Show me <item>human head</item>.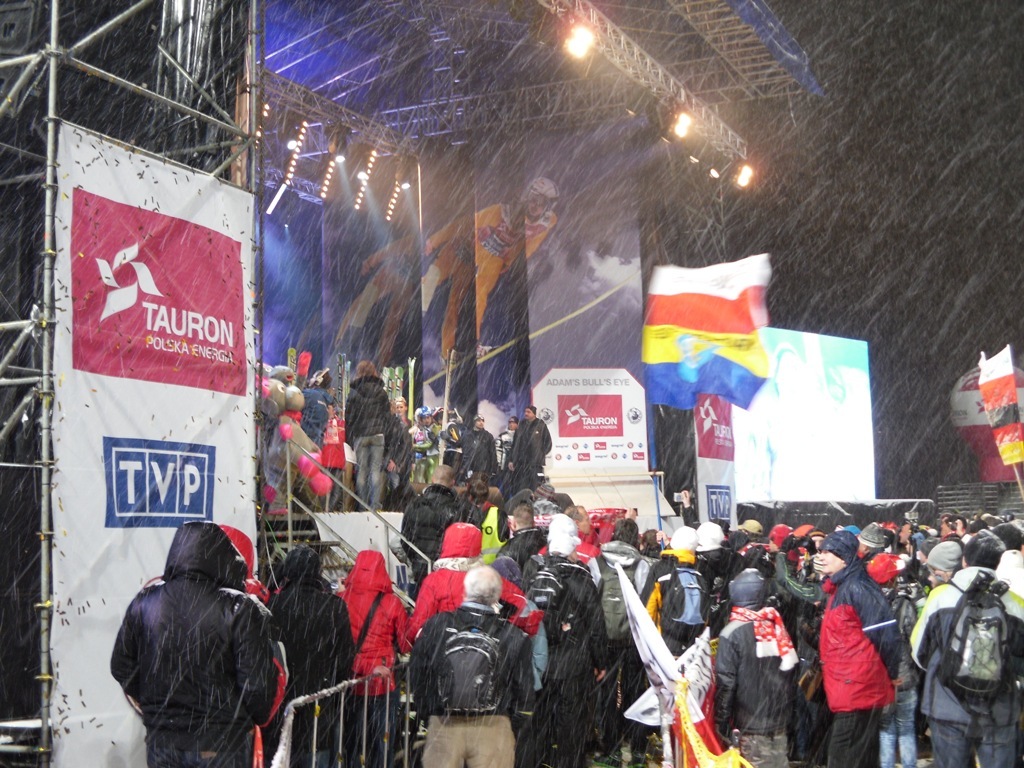
<item>human head</item> is here: select_region(728, 562, 770, 612).
